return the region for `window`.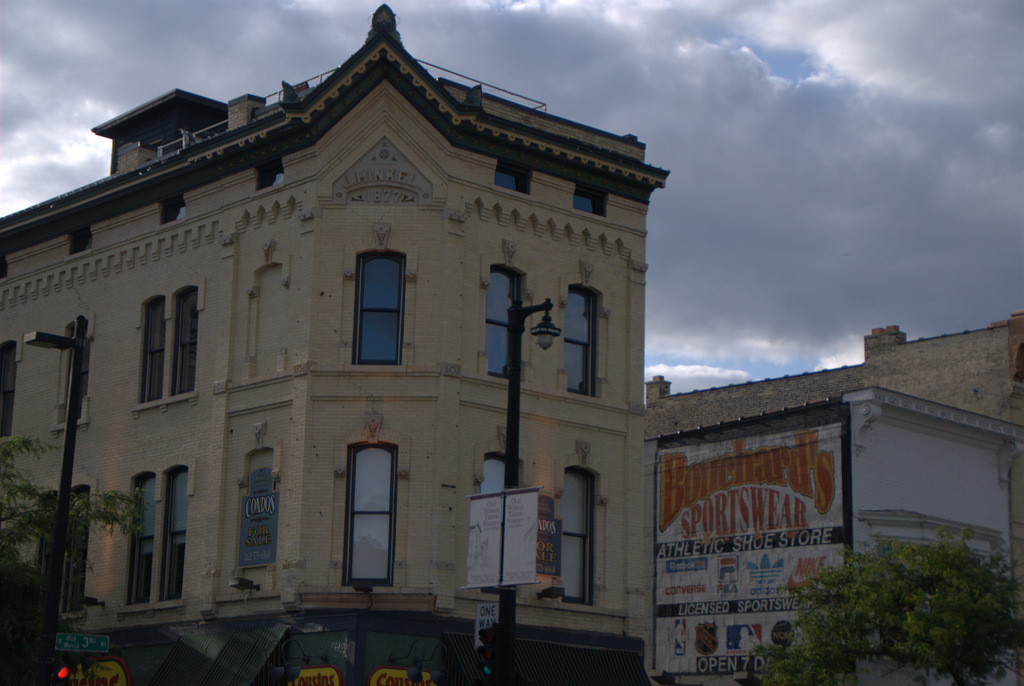
left=573, top=182, right=609, bottom=215.
